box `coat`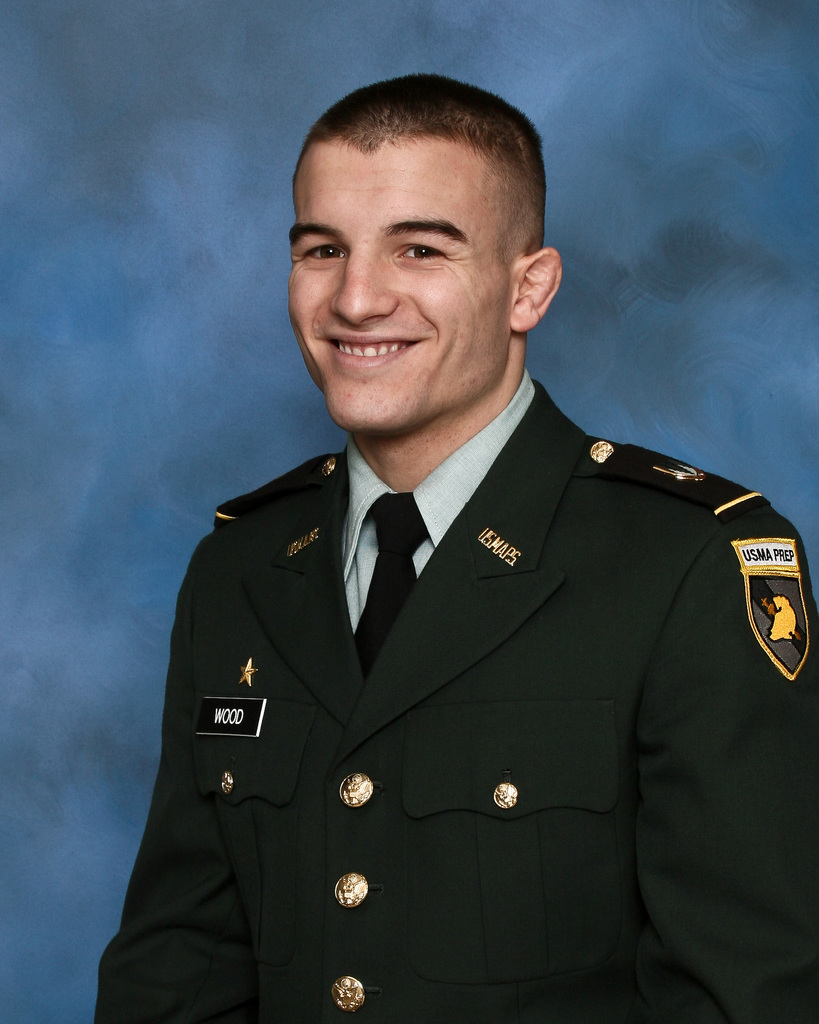
{"x1": 94, "y1": 383, "x2": 816, "y2": 1021}
